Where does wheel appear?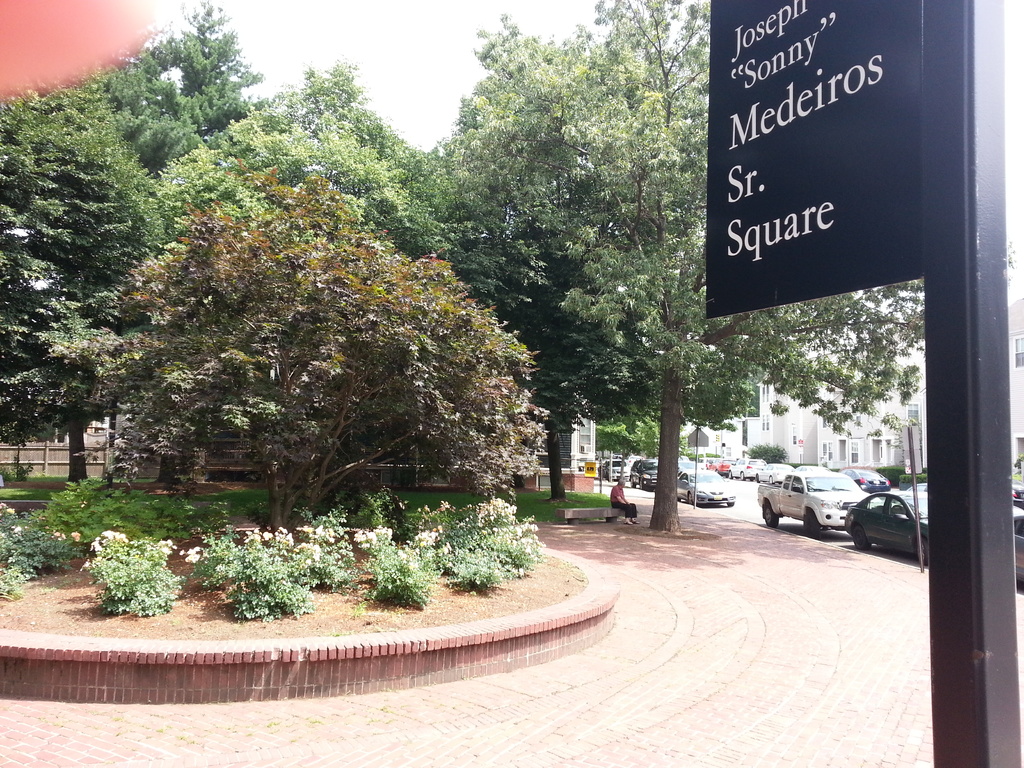
Appears at bbox=[847, 527, 861, 547].
